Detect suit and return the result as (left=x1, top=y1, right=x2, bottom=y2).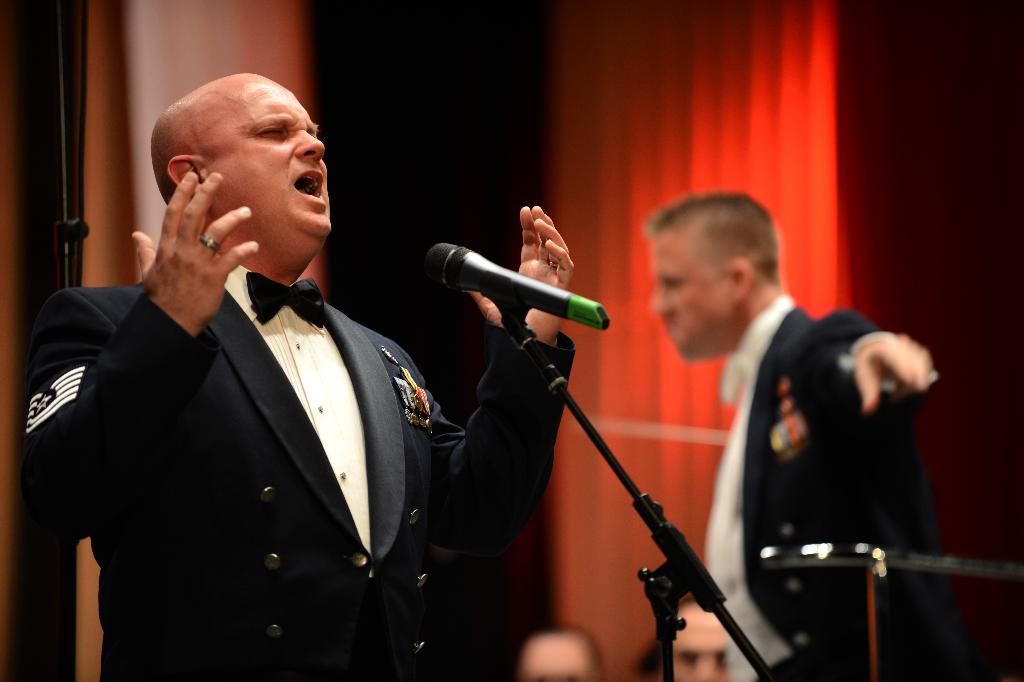
(left=63, top=167, right=605, bottom=668).
